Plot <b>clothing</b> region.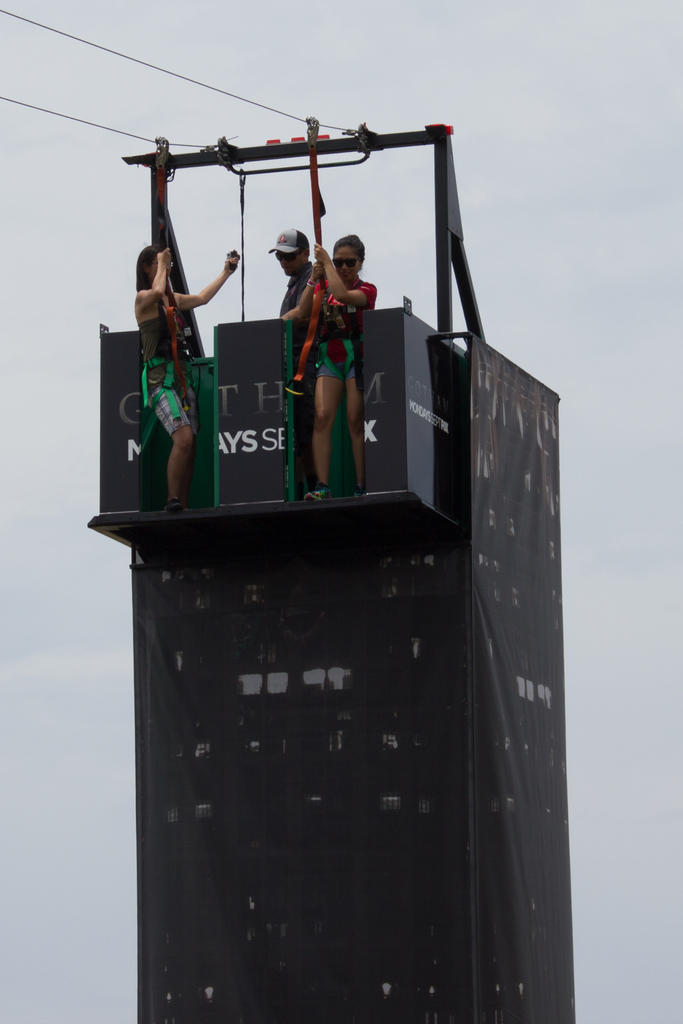
Plotted at region(145, 287, 202, 436).
